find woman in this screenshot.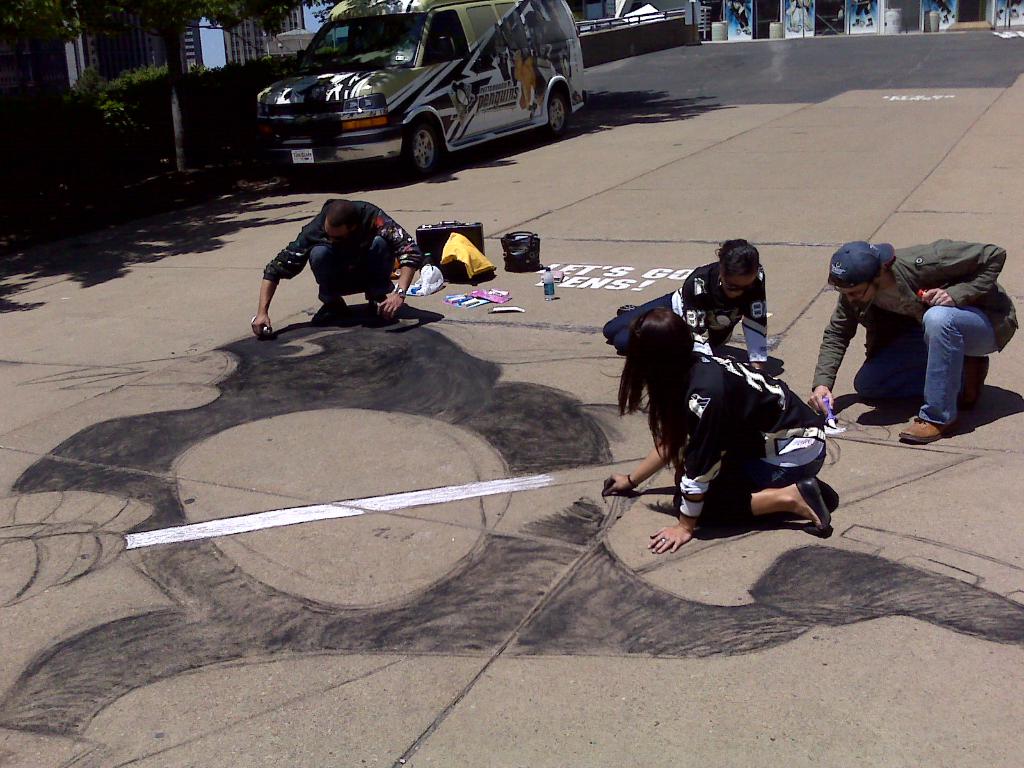
The bounding box for woman is Rect(644, 238, 772, 374).
